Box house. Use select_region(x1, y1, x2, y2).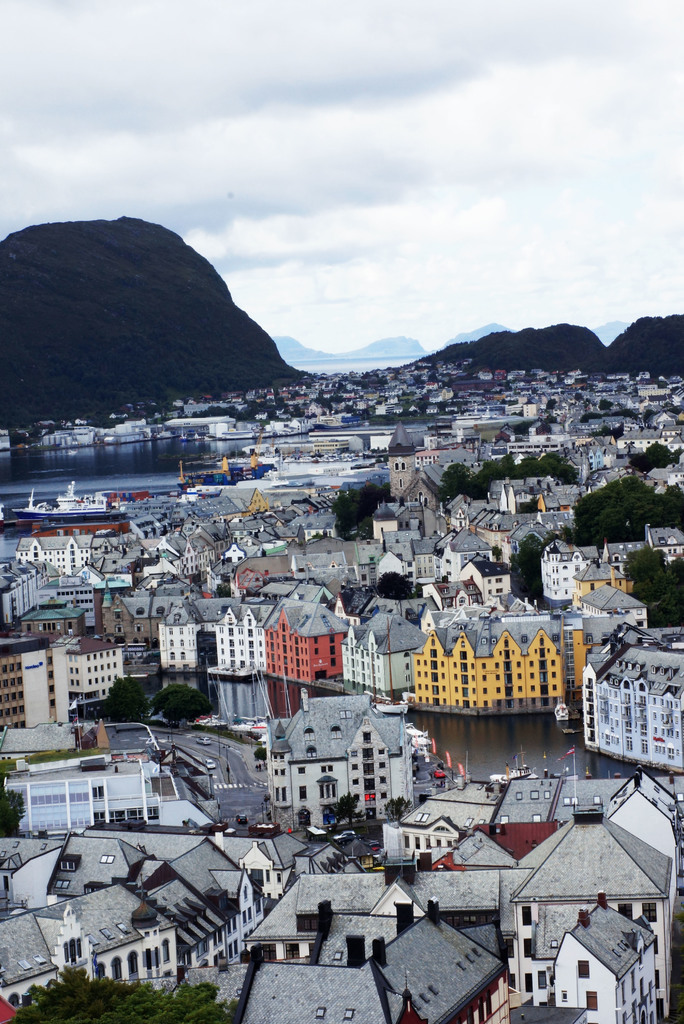
select_region(124, 599, 265, 686).
